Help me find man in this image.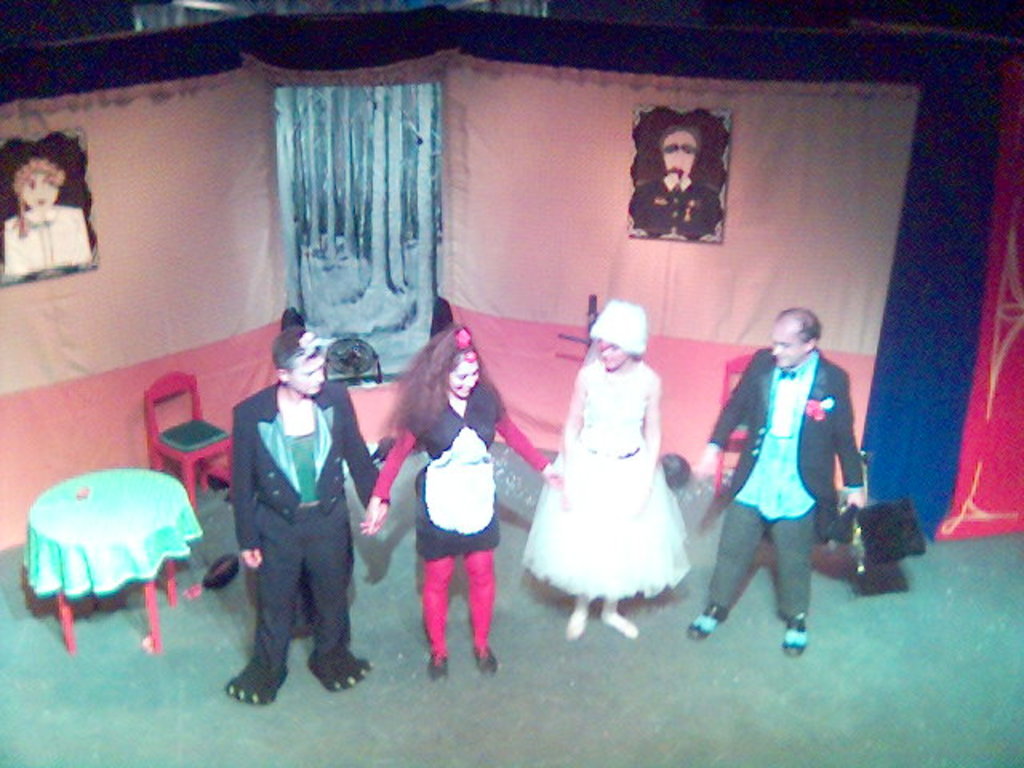
Found it: left=691, top=309, right=864, bottom=650.
